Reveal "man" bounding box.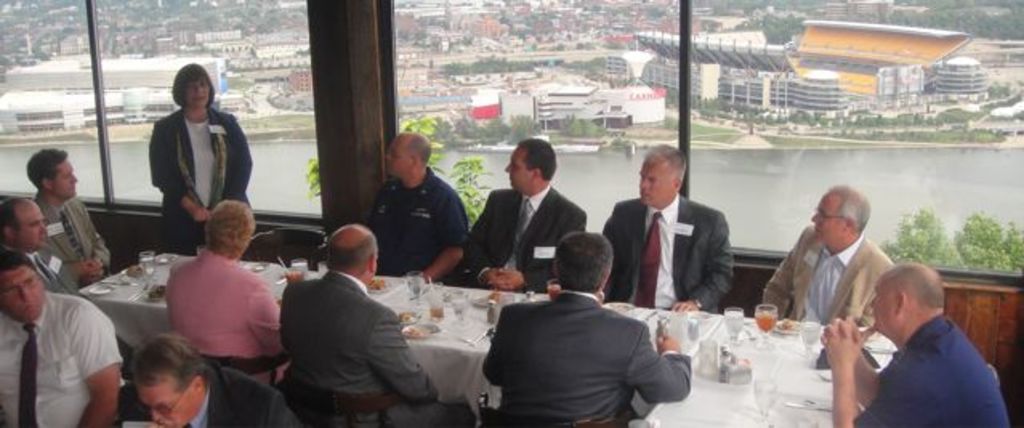
Revealed: (21,151,111,282).
